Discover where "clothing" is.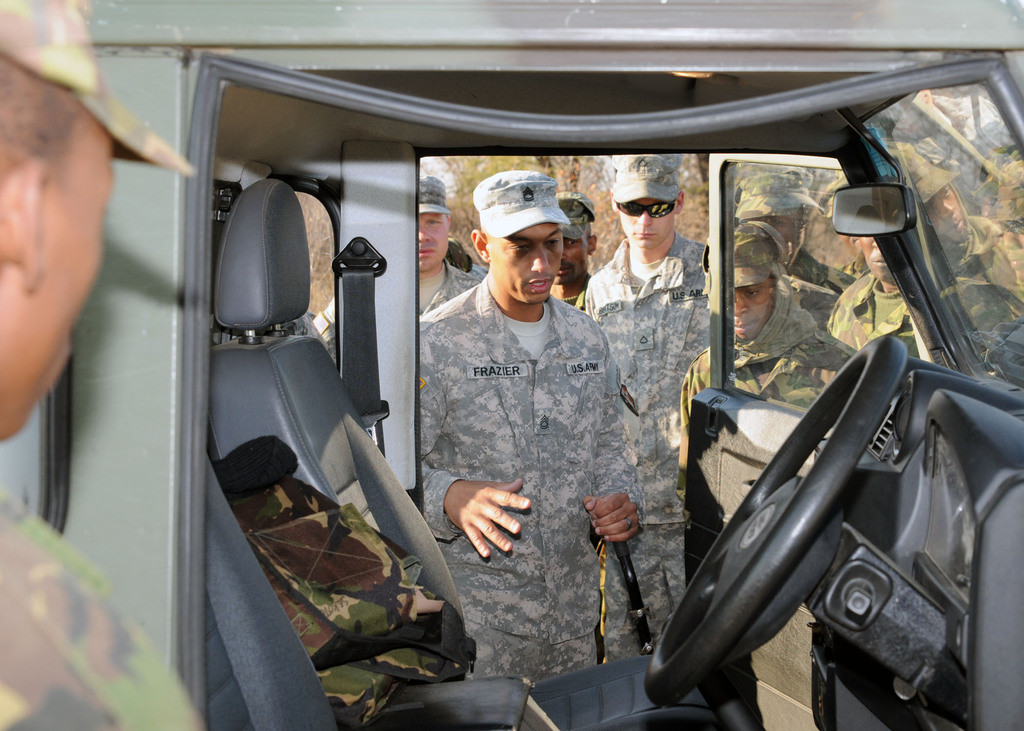
Discovered at l=0, t=488, r=206, b=730.
